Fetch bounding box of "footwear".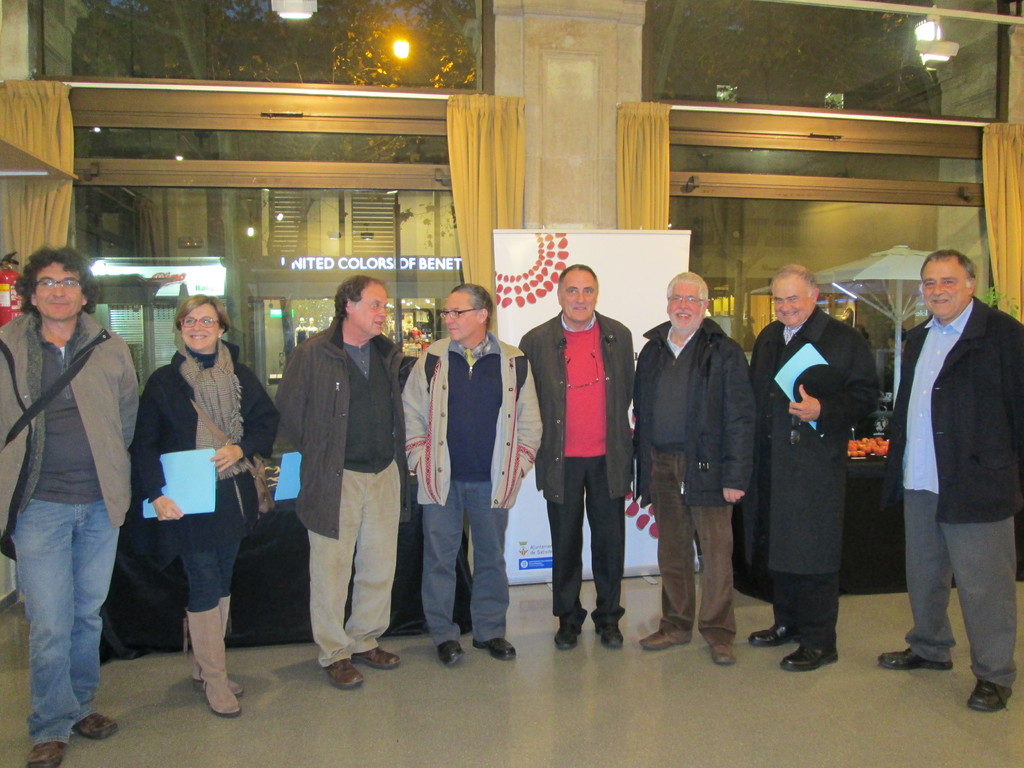
Bbox: locate(204, 680, 243, 719).
